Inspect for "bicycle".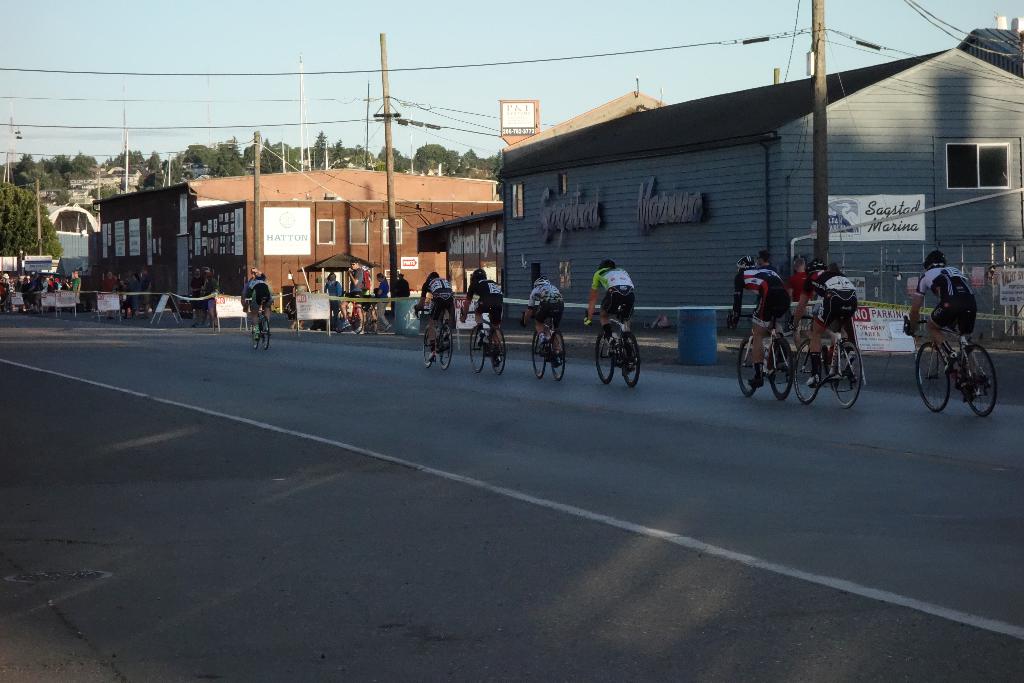
Inspection: 335:291:368:336.
